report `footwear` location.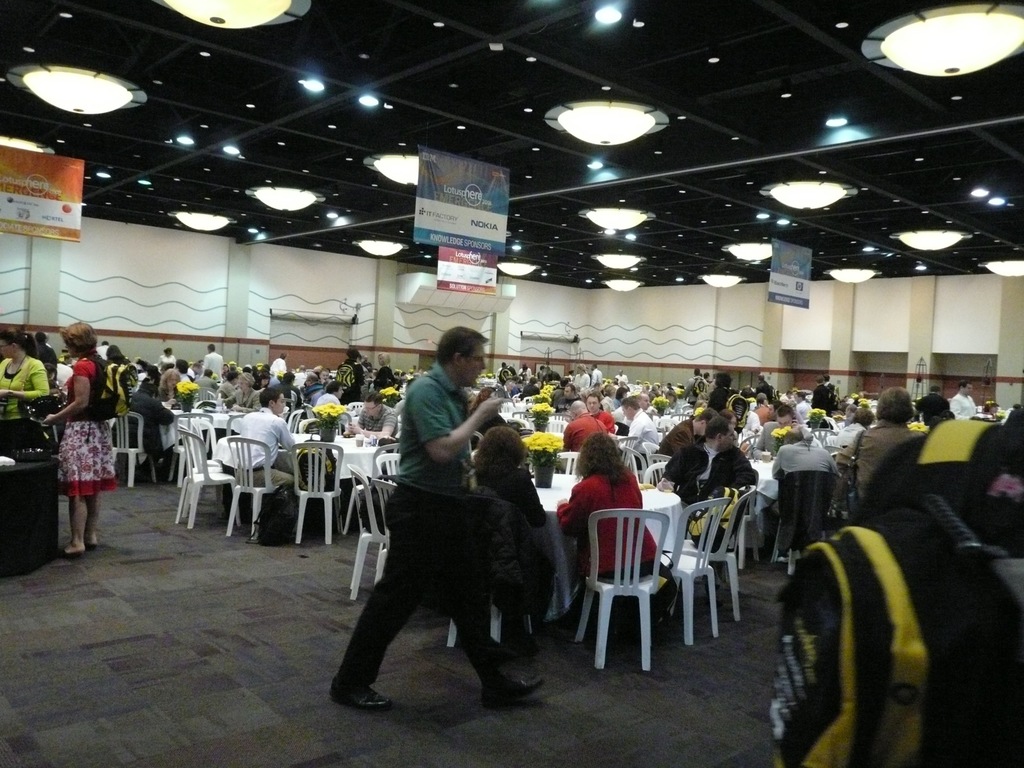
Report: [483,676,546,710].
